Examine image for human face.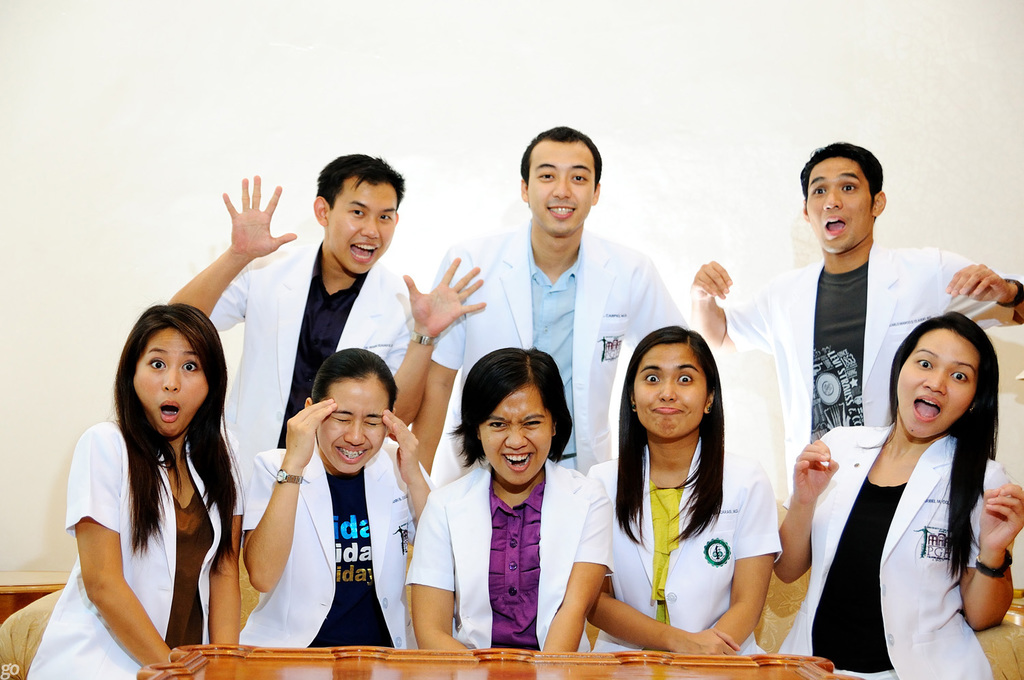
Examination result: l=634, t=343, r=707, b=438.
